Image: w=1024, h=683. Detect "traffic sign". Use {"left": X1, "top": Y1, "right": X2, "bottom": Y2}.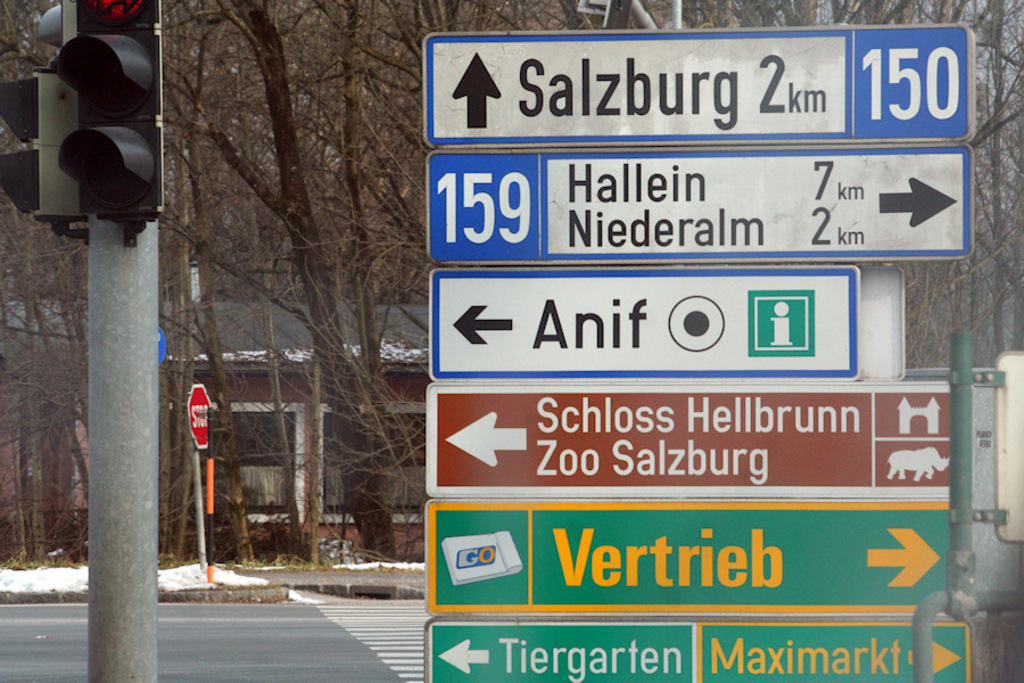
{"left": 420, "top": 23, "right": 977, "bottom": 141}.
